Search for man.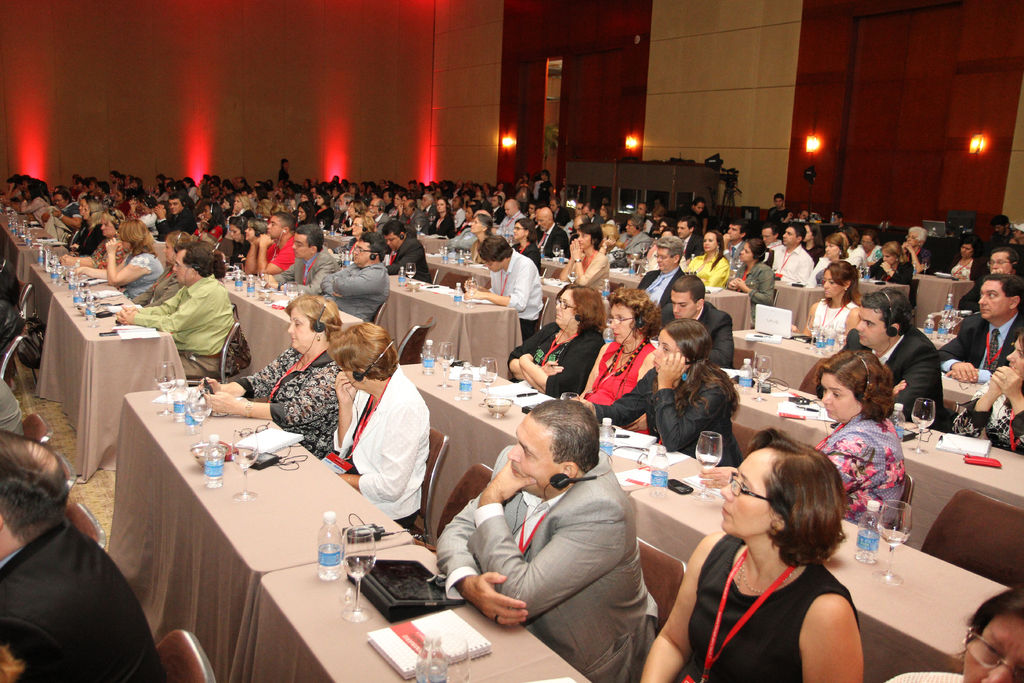
Found at Rect(686, 197, 706, 236).
